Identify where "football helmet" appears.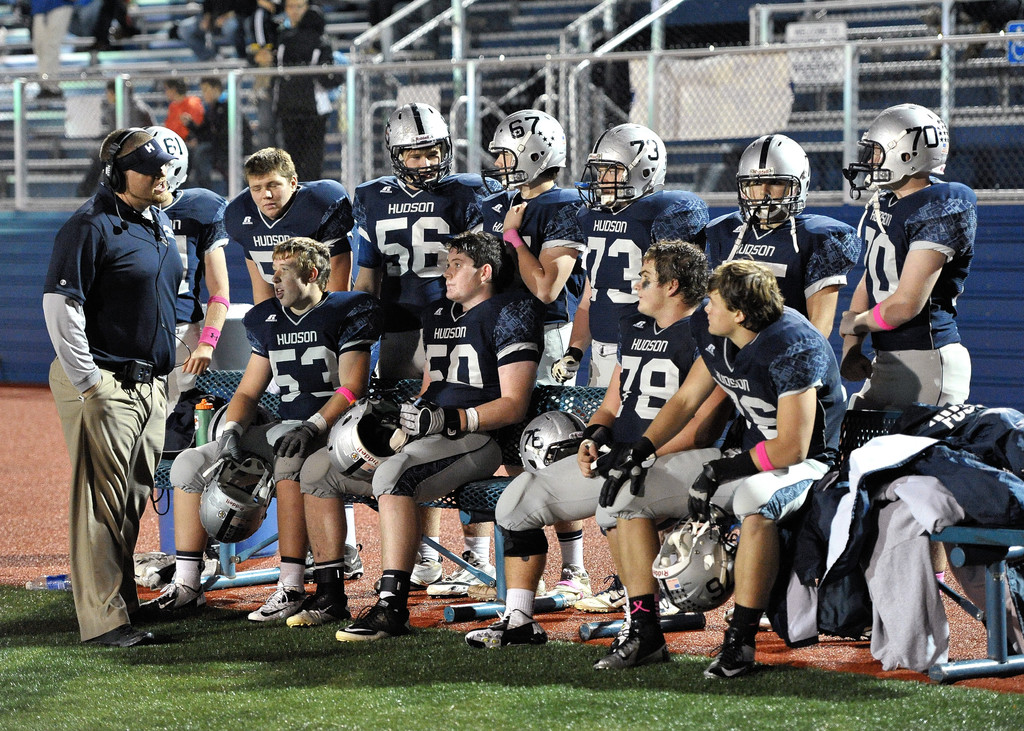
Appears at detection(737, 129, 819, 237).
